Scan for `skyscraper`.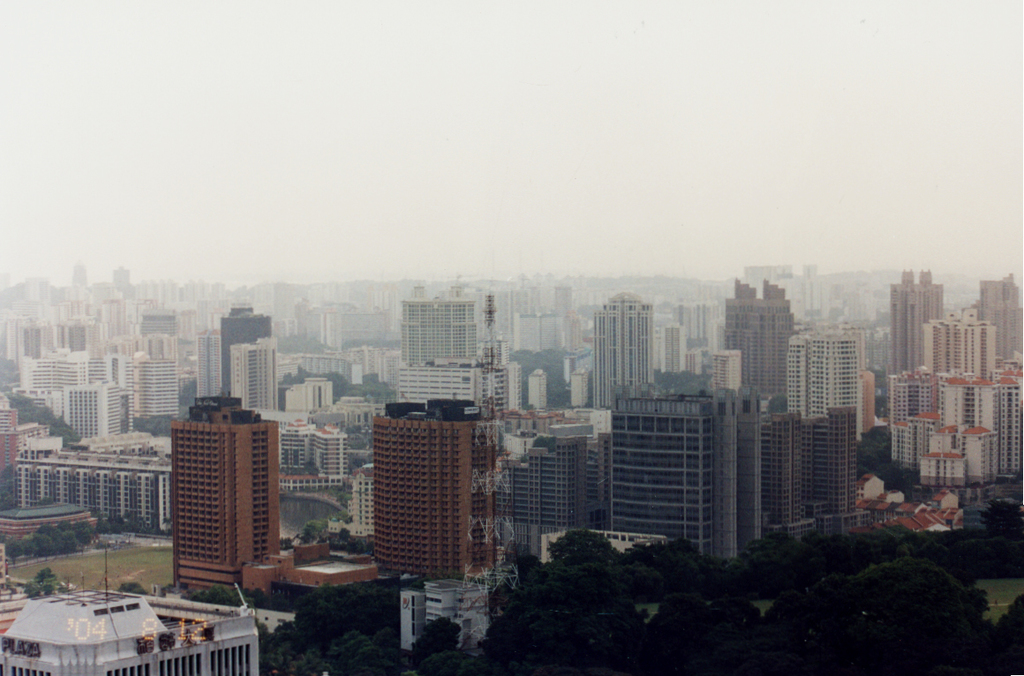
Scan result: [x1=149, y1=393, x2=285, y2=597].
